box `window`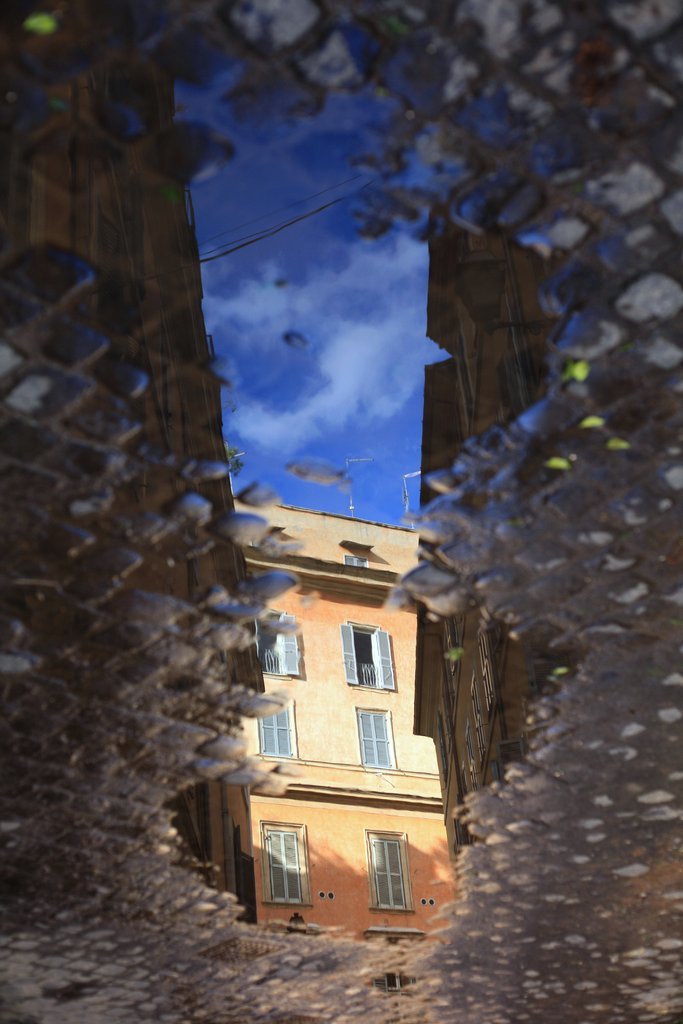
region(263, 827, 309, 907)
